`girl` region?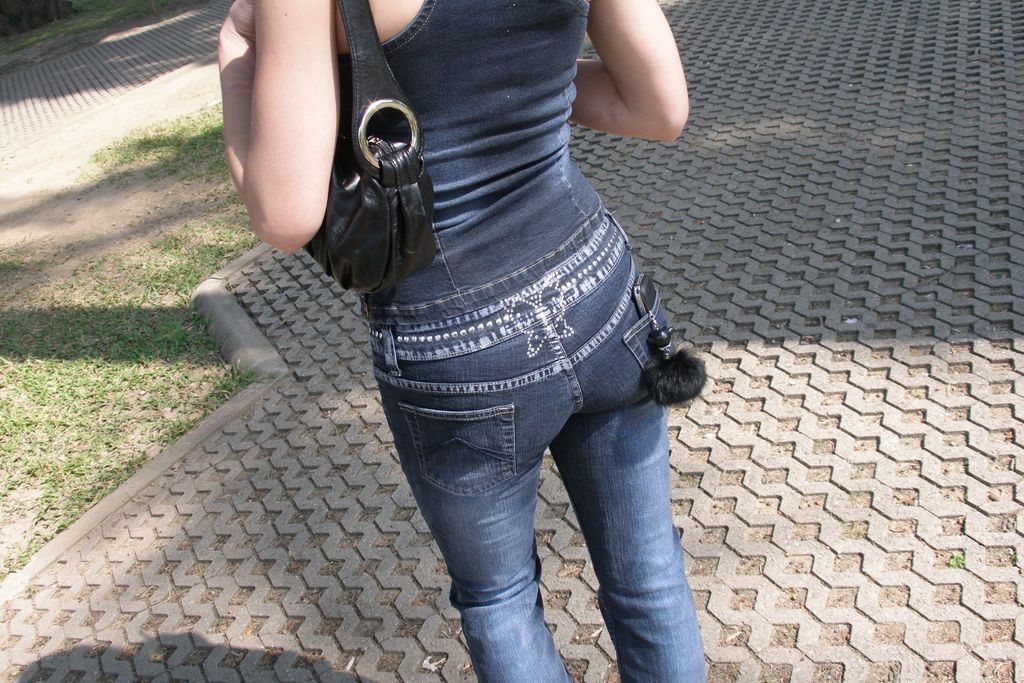
(218, 0, 689, 679)
